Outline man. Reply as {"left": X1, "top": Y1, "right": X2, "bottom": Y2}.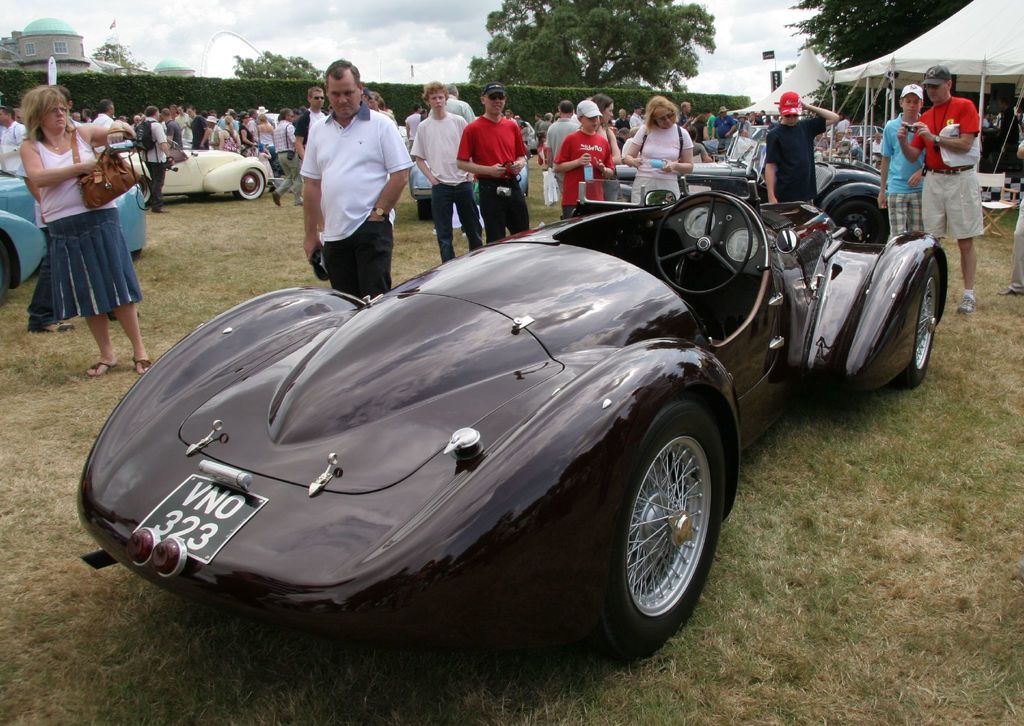
{"left": 877, "top": 83, "right": 925, "bottom": 243}.
